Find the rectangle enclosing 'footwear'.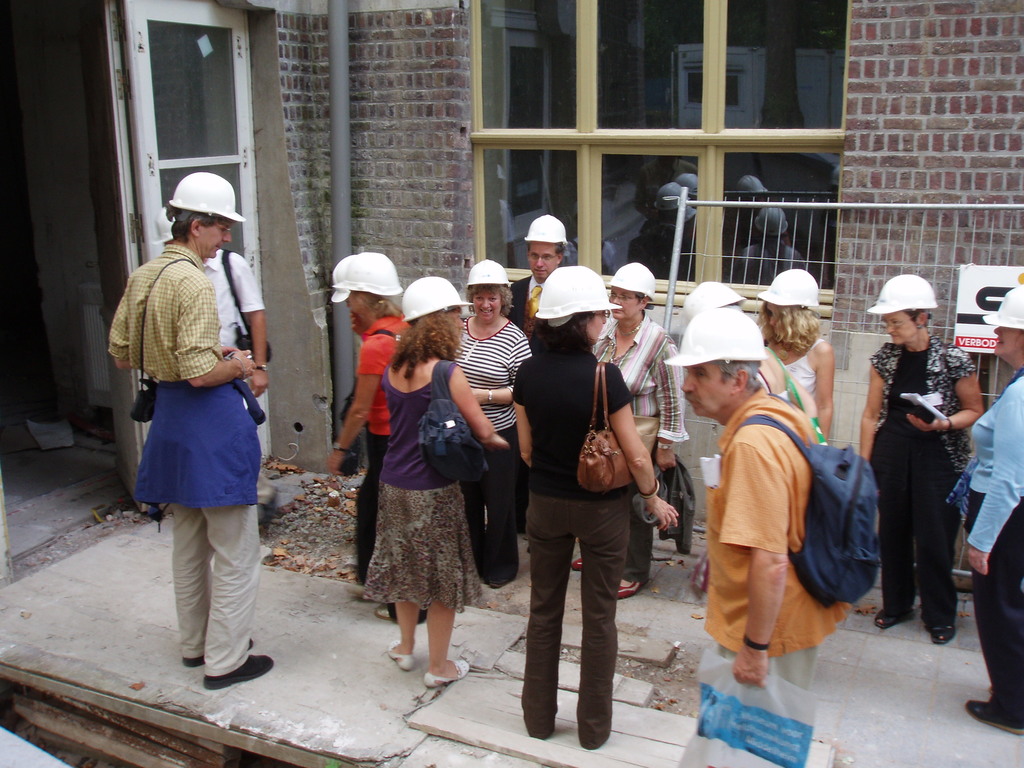
Rect(185, 636, 256, 665).
